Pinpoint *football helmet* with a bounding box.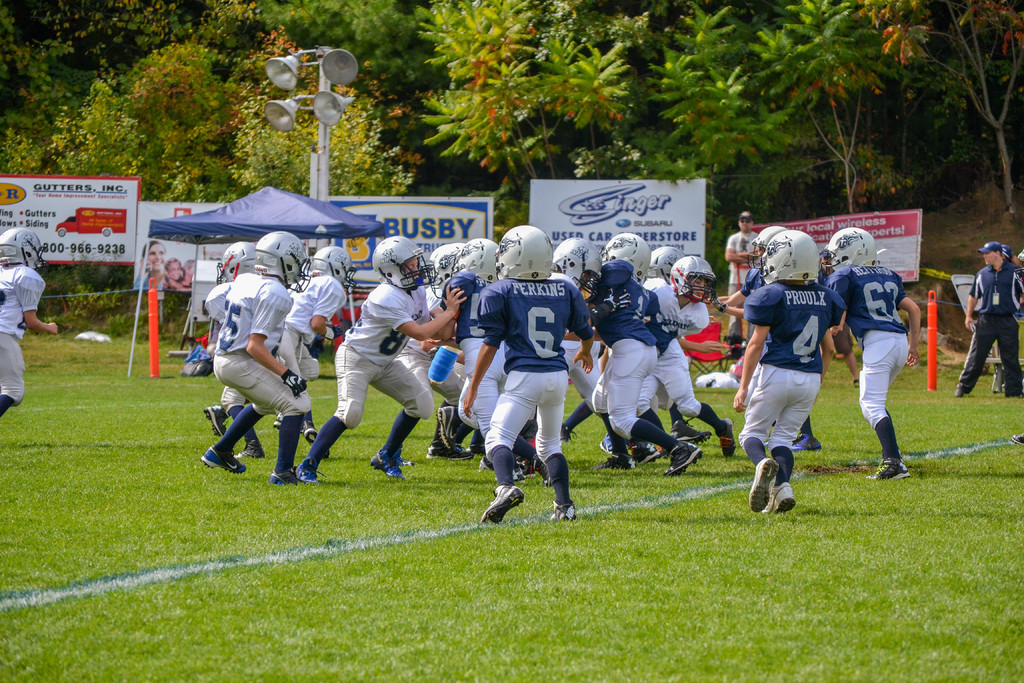
[759,227,822,293].
